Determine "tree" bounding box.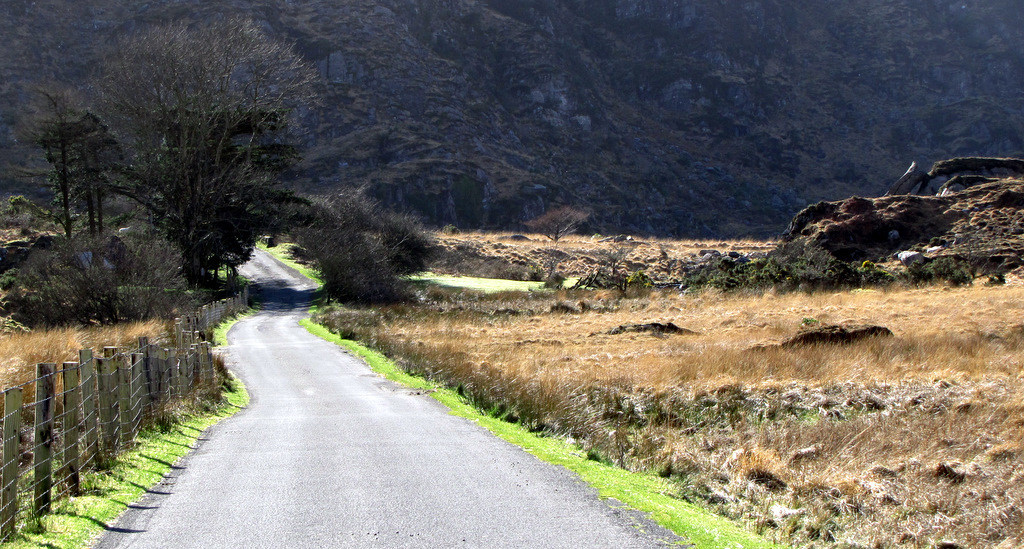
Determined: box=[69, 7, 307, 308].
